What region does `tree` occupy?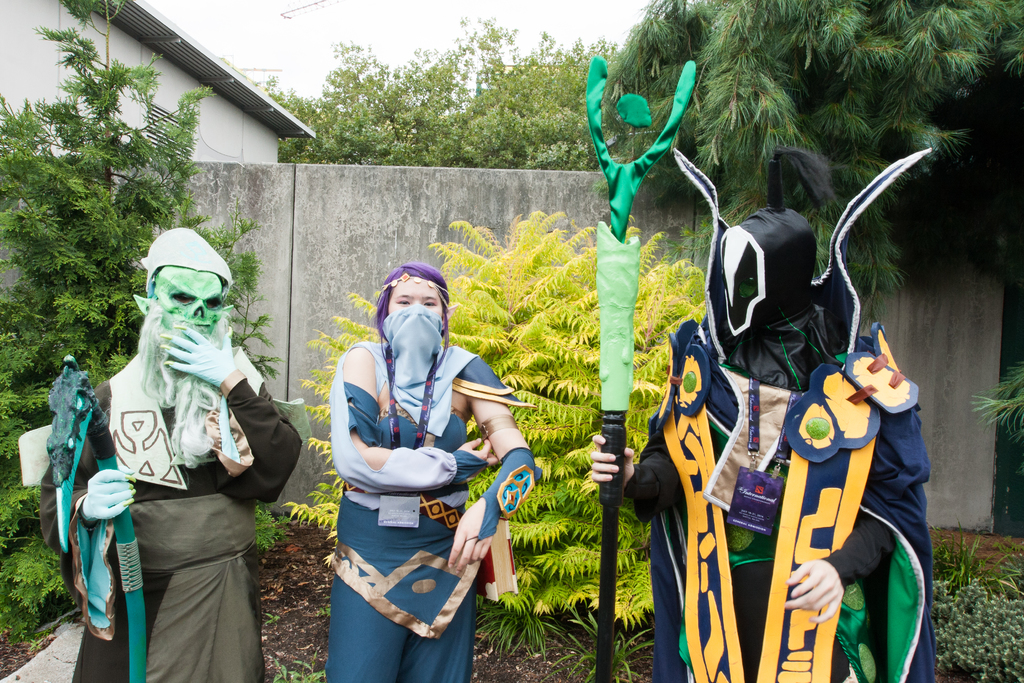
[0, 0, 301, 602].
